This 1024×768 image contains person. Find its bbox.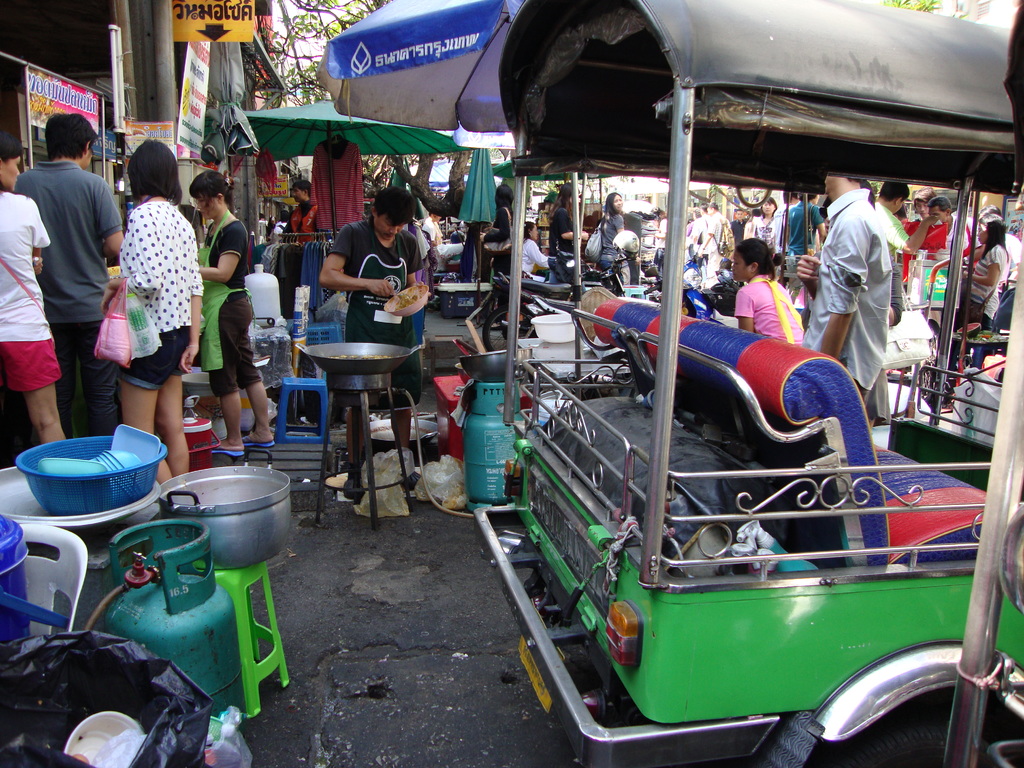
[x1=15, y1=114, x2=127, y2=447].
